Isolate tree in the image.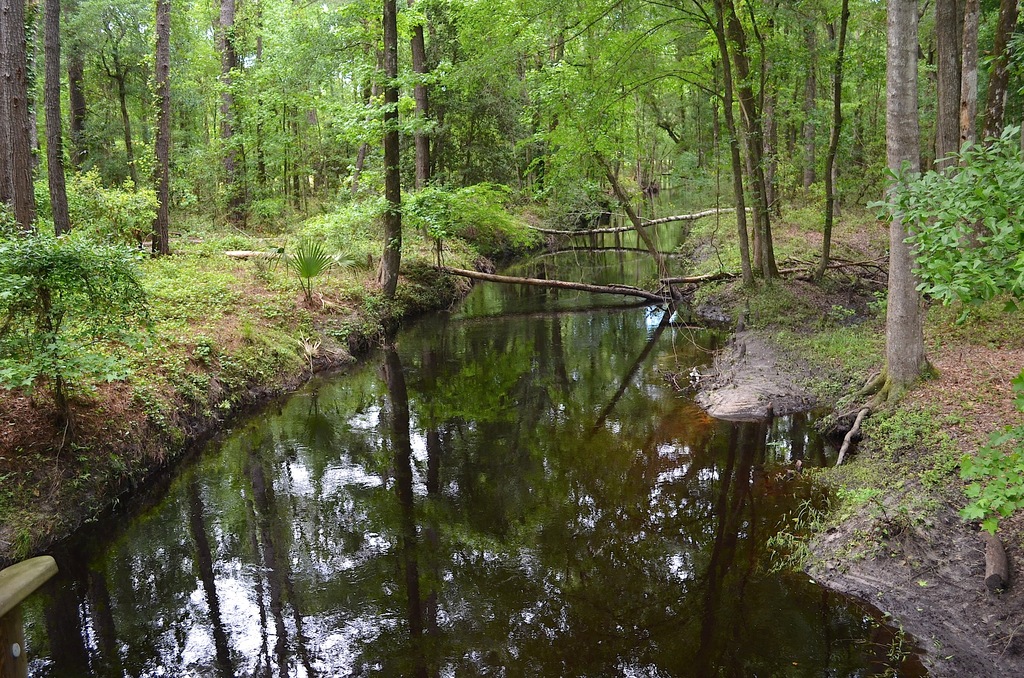
Isolated region: [left=197, top=0, right=263, bottom=238].
